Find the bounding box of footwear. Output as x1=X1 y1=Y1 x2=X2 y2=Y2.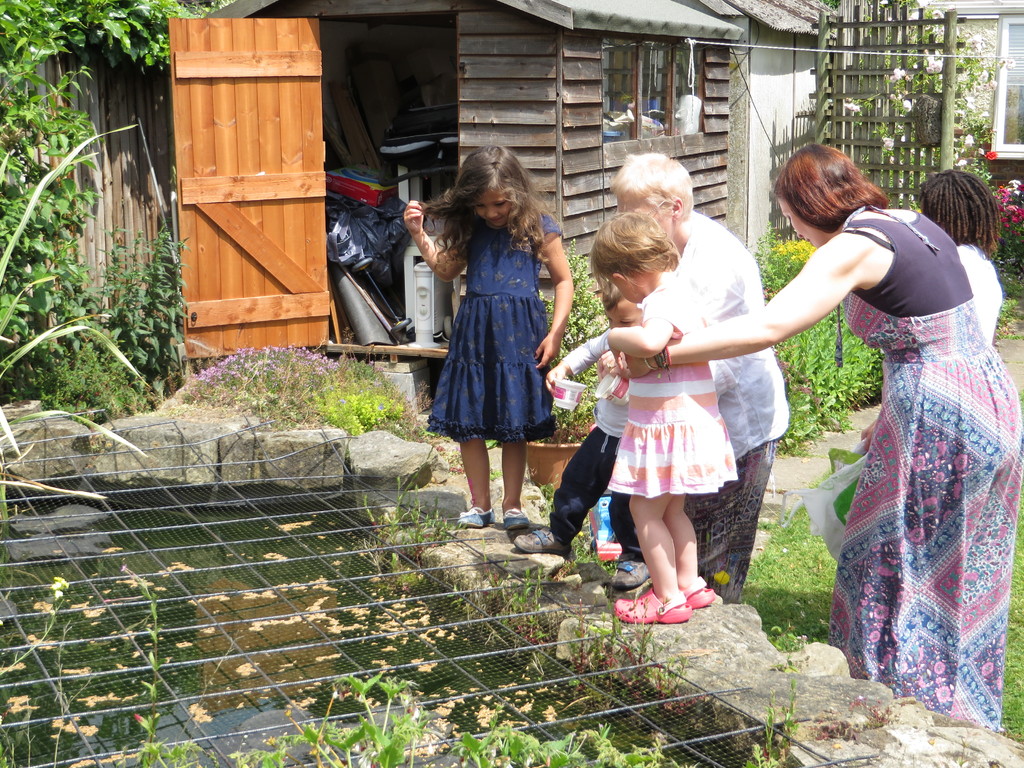
x1=691 y1=582 x2=715 y2=609.
